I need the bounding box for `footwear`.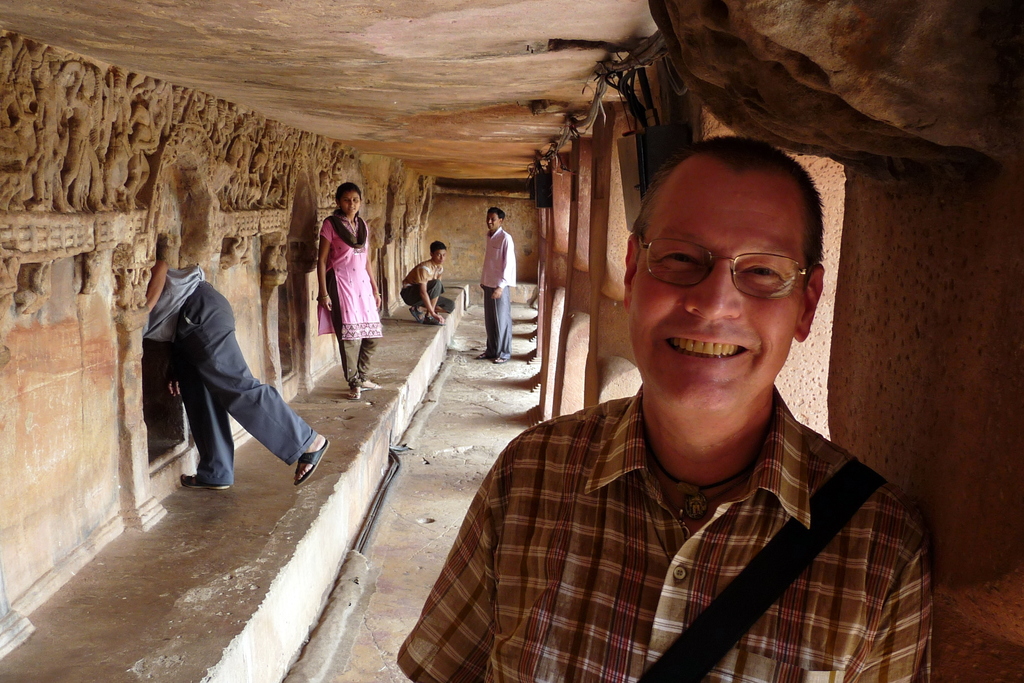
Here it is: (358, 365, 380, 394).
